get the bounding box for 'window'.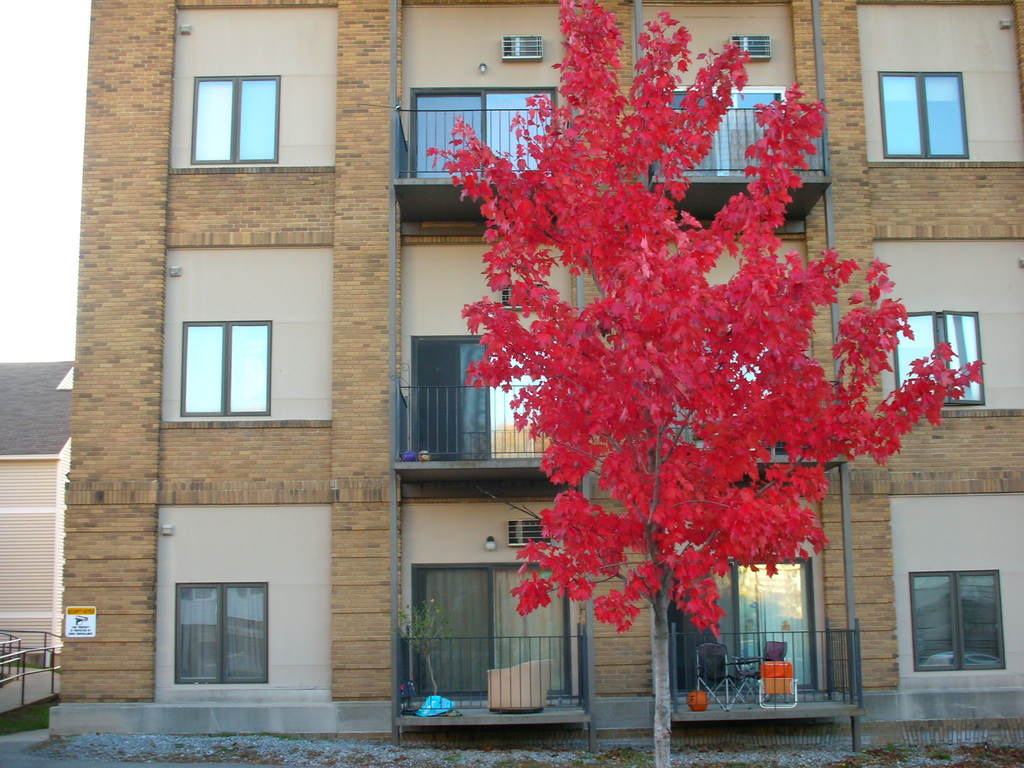
<bbox>179, 321, 273, 419</bbox>.
